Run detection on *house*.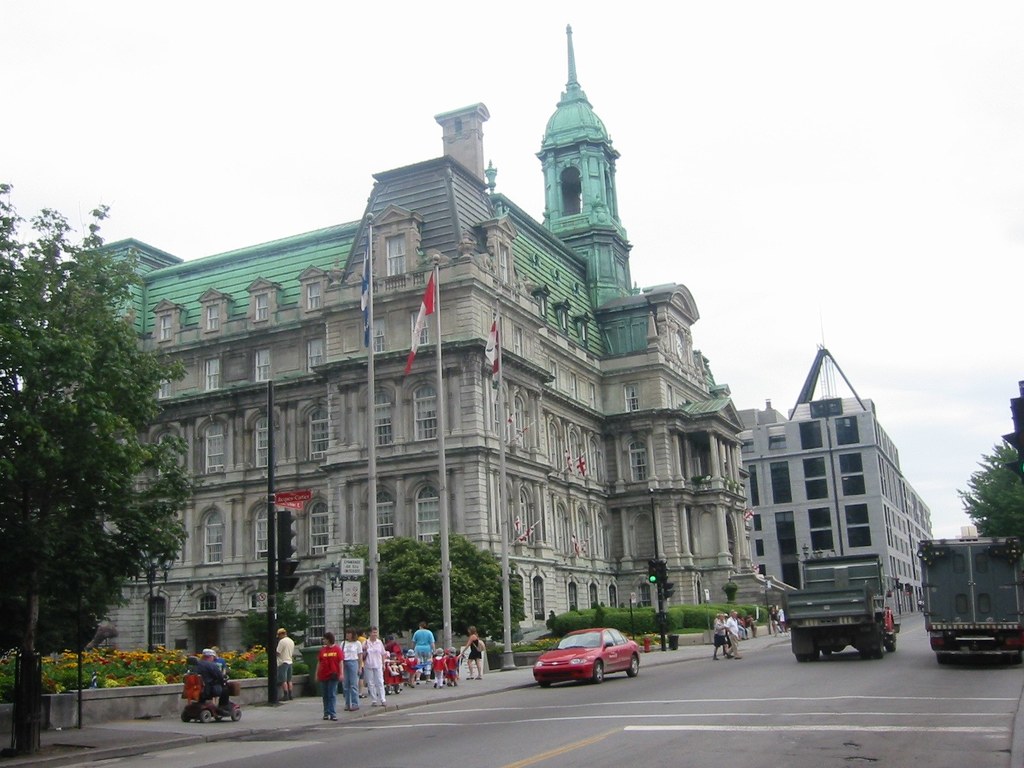
Result: (left=96, top=73, right=740, bottom=674).
